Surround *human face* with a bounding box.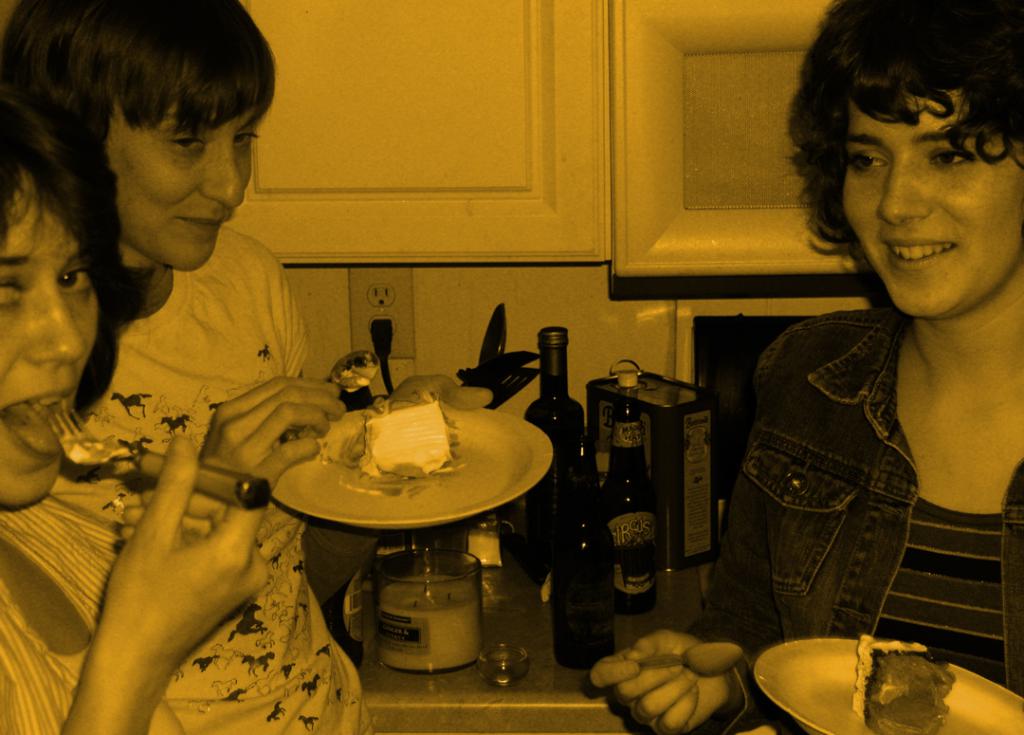
crop(2, 183, 101, 508).
